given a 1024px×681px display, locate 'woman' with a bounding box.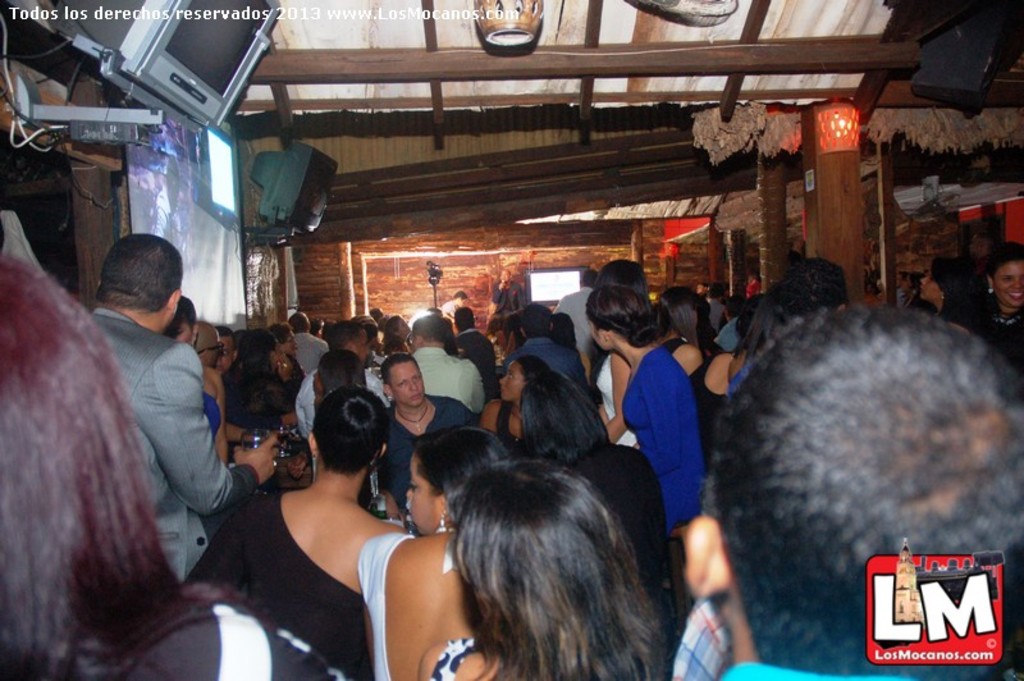
Located: region(0, 259, 326, 680).
